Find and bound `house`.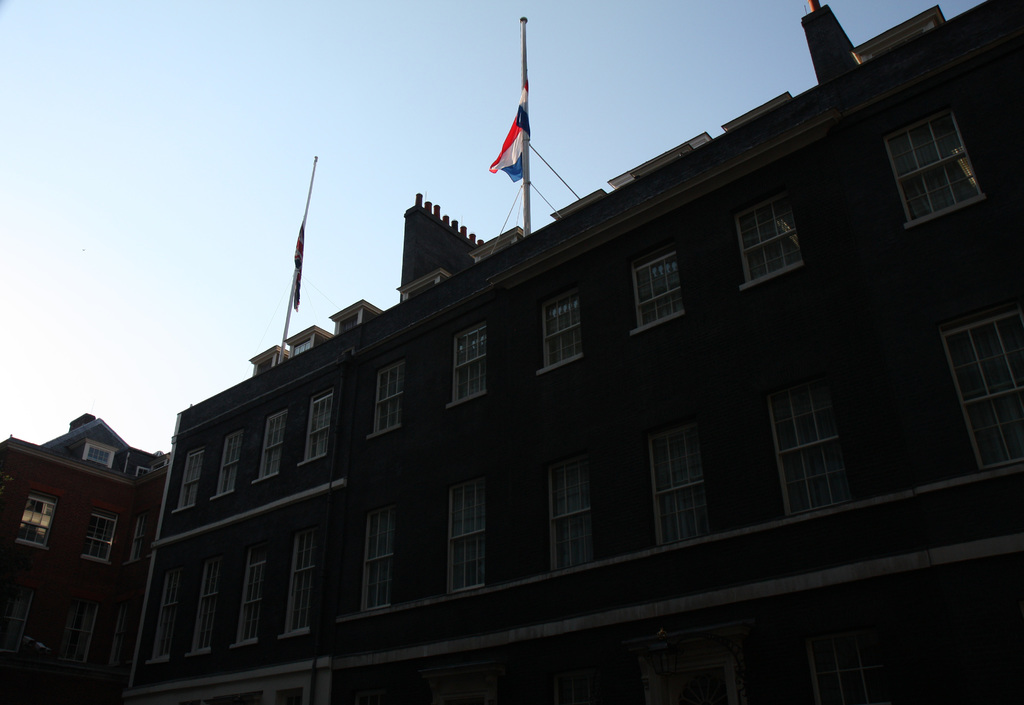
Bound: {"left": 123, "top": 0, "right": 1023, "bottom": 704}.
